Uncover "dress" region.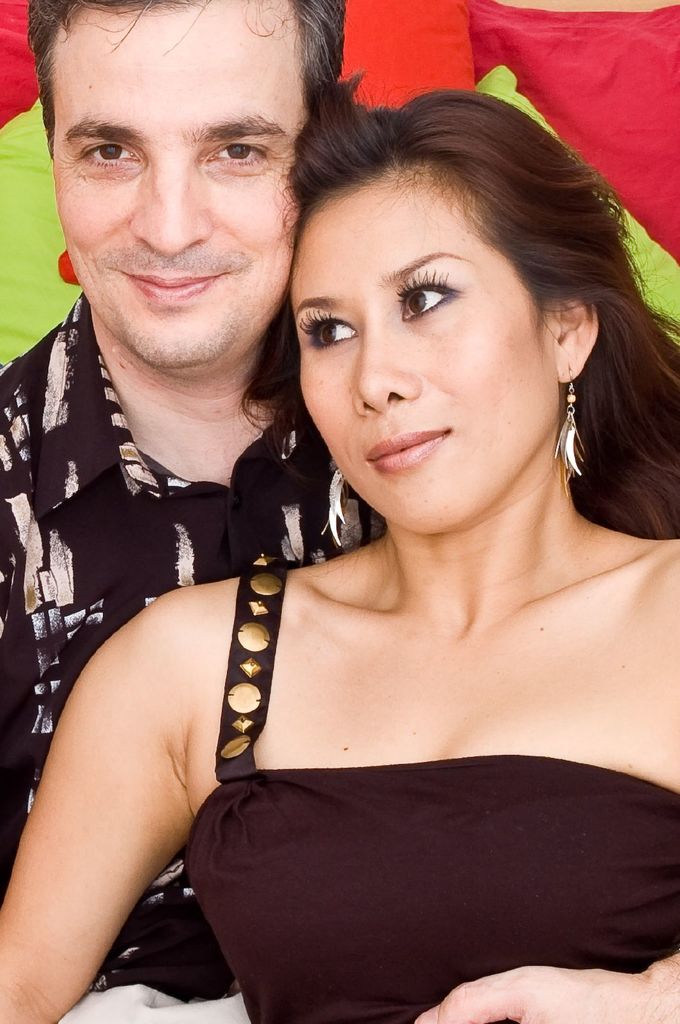
Uncovered: pyautogui.locateOnScreen(182, 564, 679, 1020).
